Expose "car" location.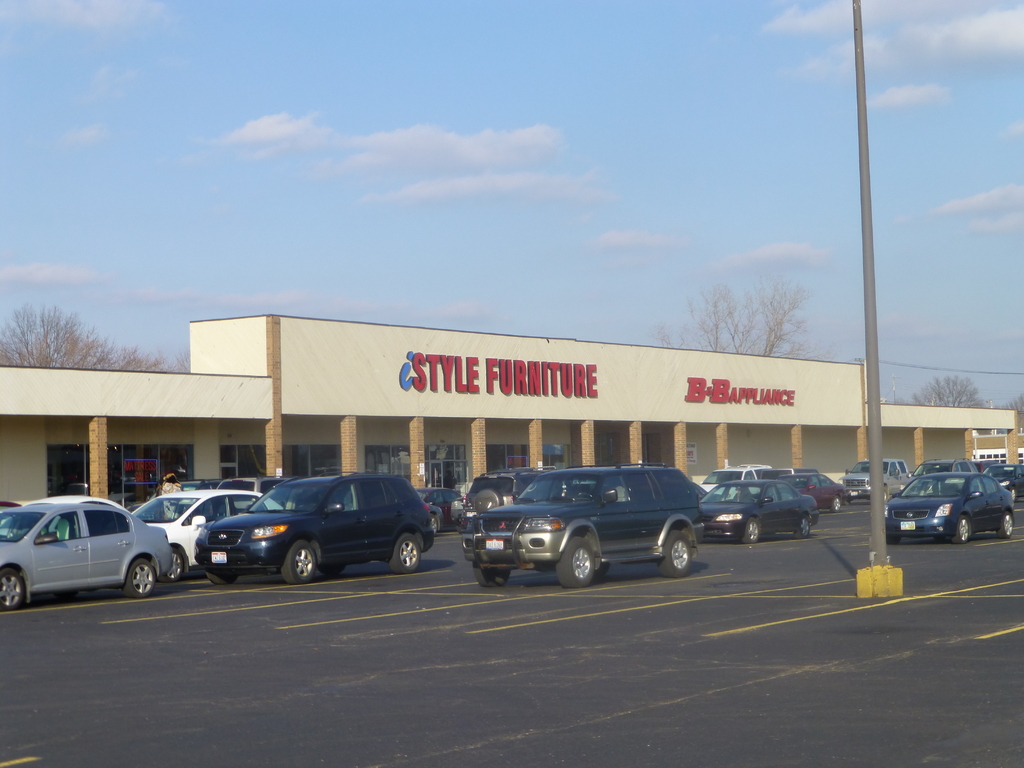
Exposed at detection(455, 466, 710, 594).
